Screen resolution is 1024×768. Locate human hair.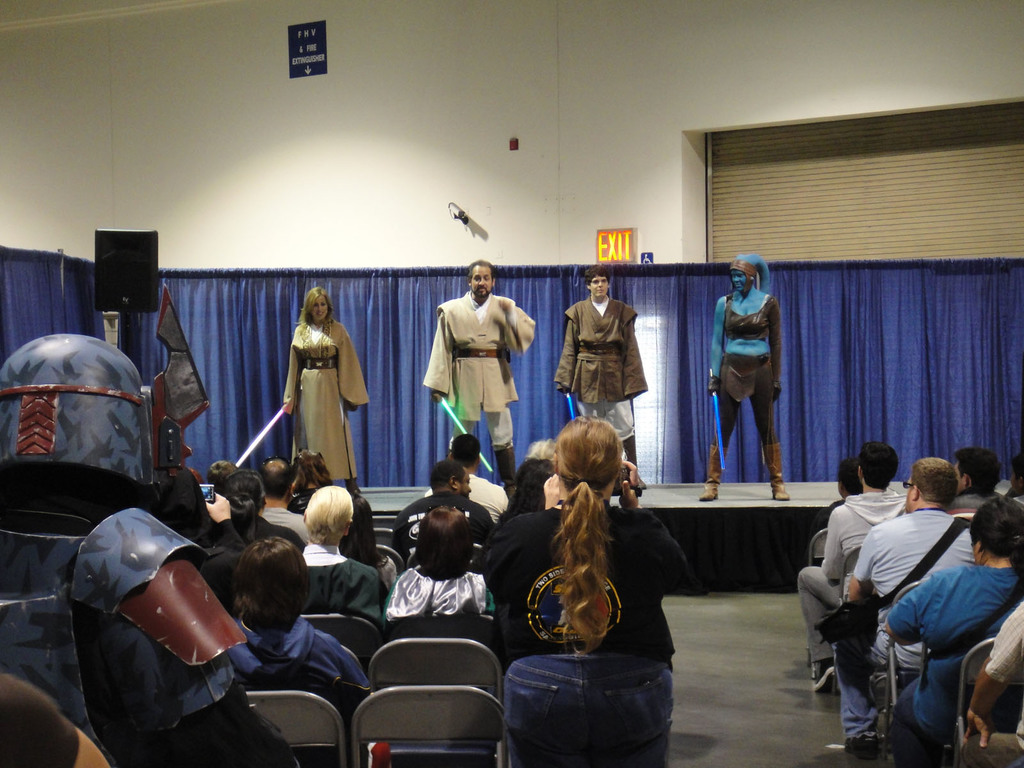
select_region(259, 456, 291, 499).
